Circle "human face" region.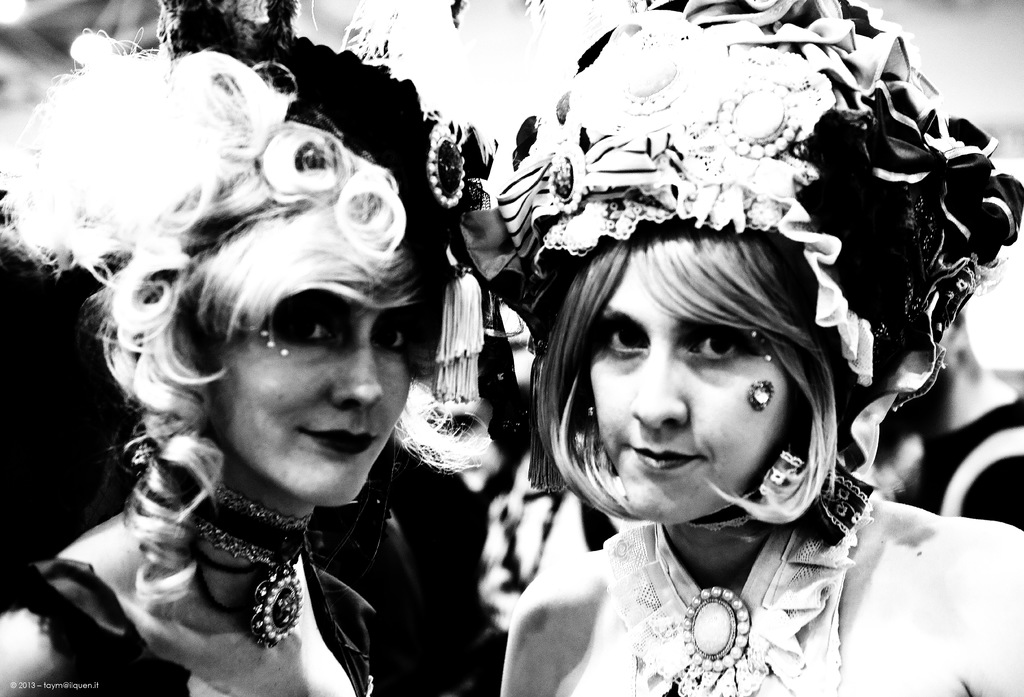
Region: [205, 263, 424, 513].
